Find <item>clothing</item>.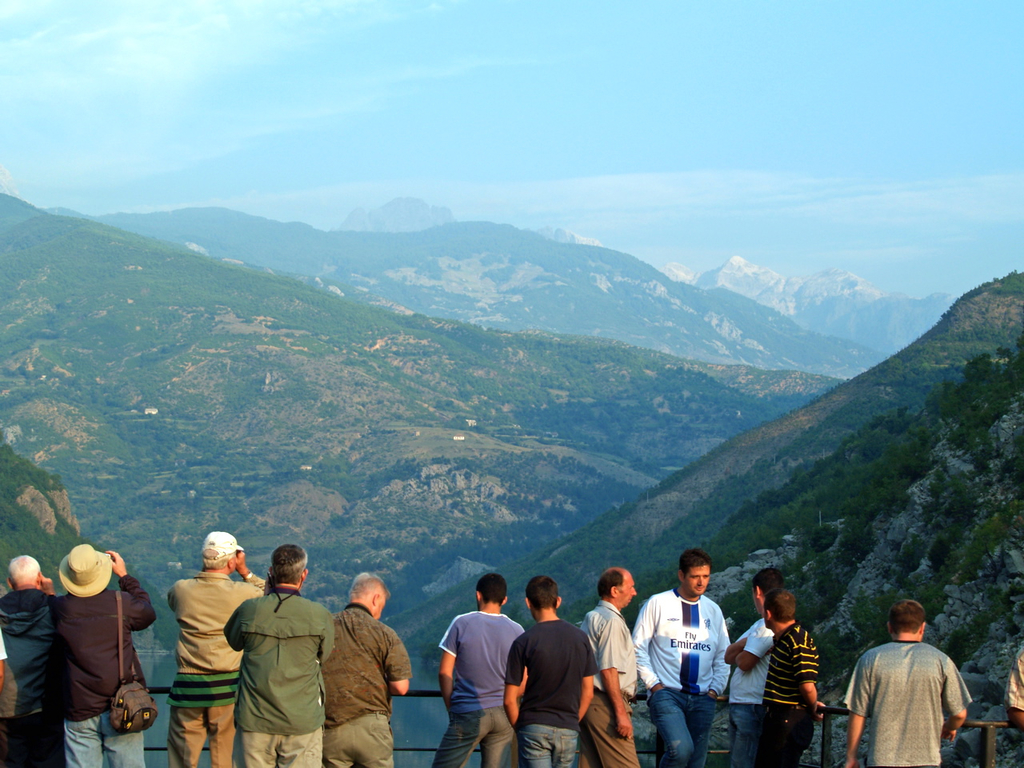
{"left": 502, "top": 614, "right": 602, "bottom": 767}.
